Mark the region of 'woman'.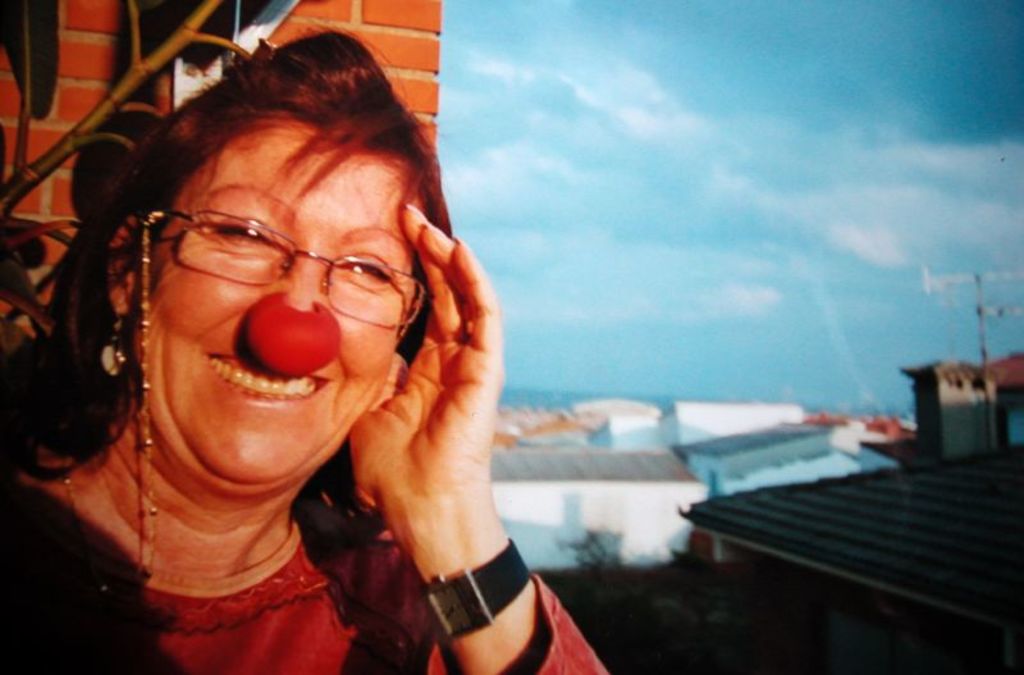
Region: [24,46,618,655].
